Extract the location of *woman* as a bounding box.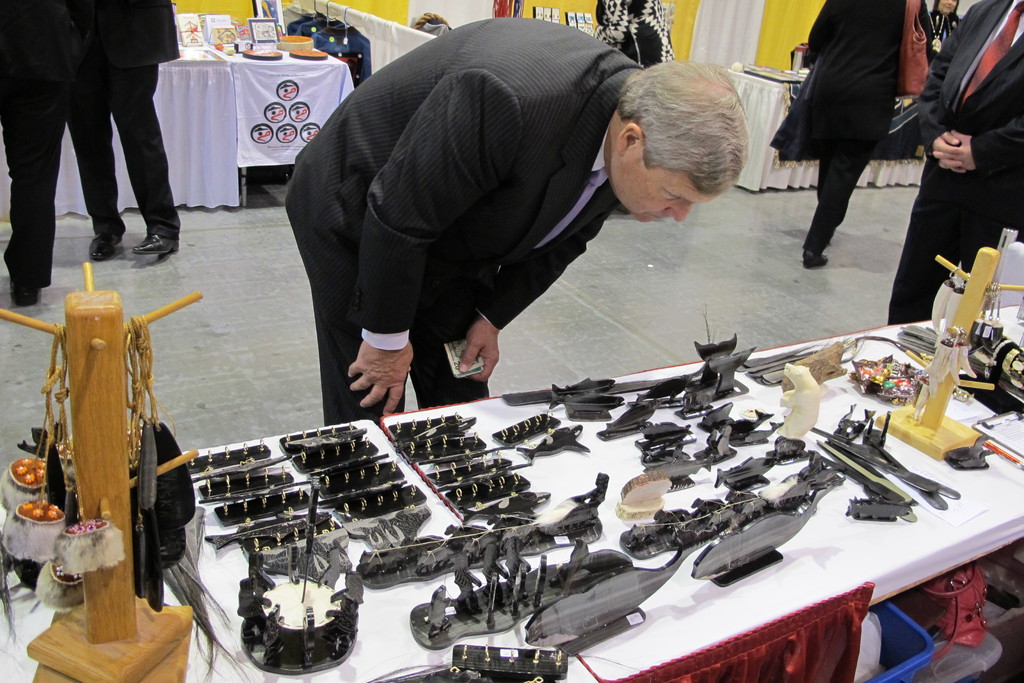
(925, 0, 955, 65).
